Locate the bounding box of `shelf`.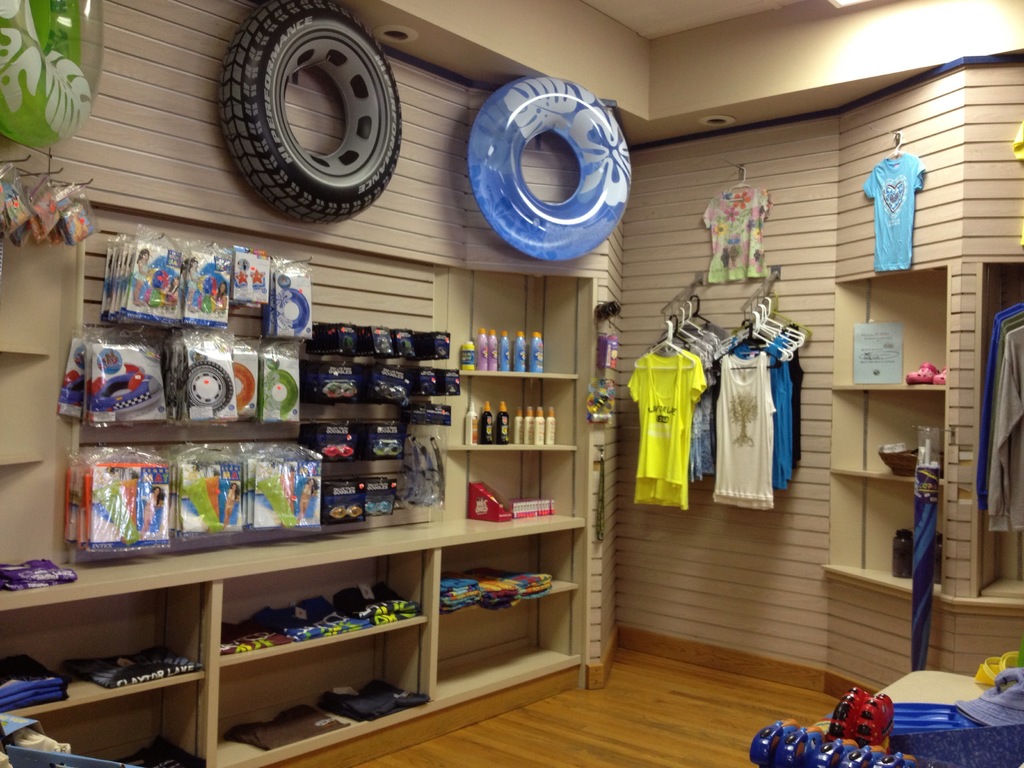
Bounding box: 426/582/577/720.
